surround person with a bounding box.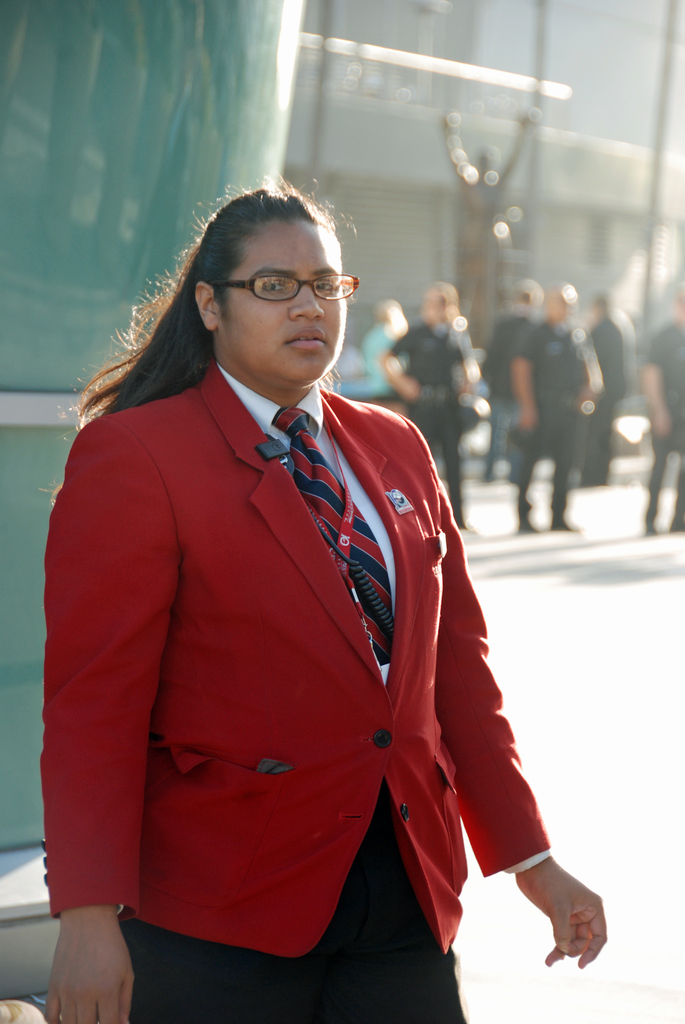
bbox=(480, 278, 549, 482).
